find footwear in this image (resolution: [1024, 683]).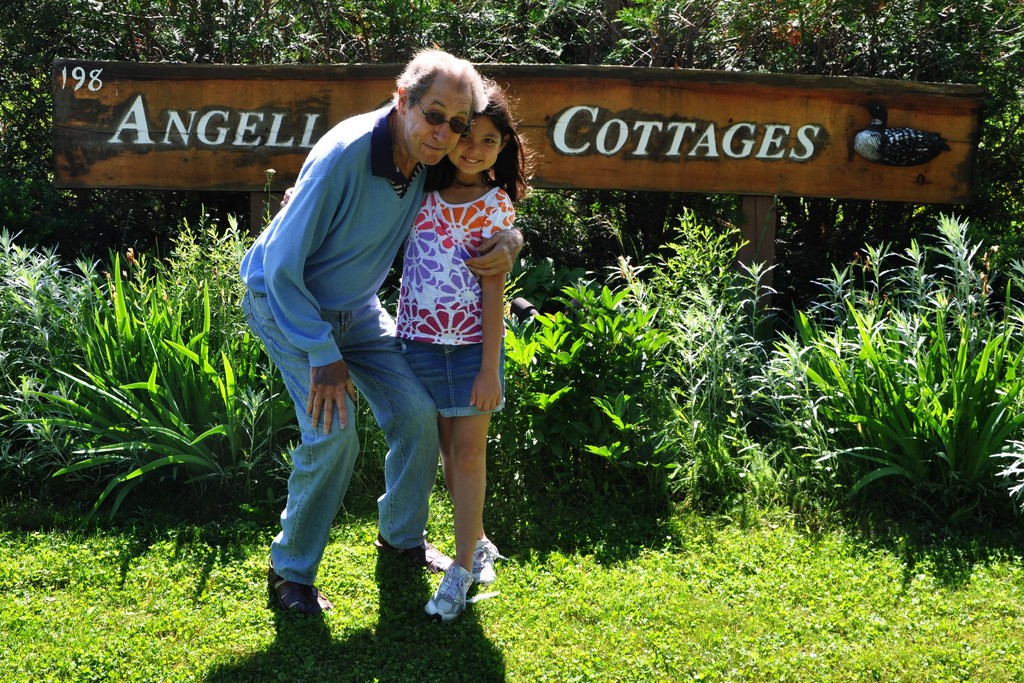
373/540/454/577.
